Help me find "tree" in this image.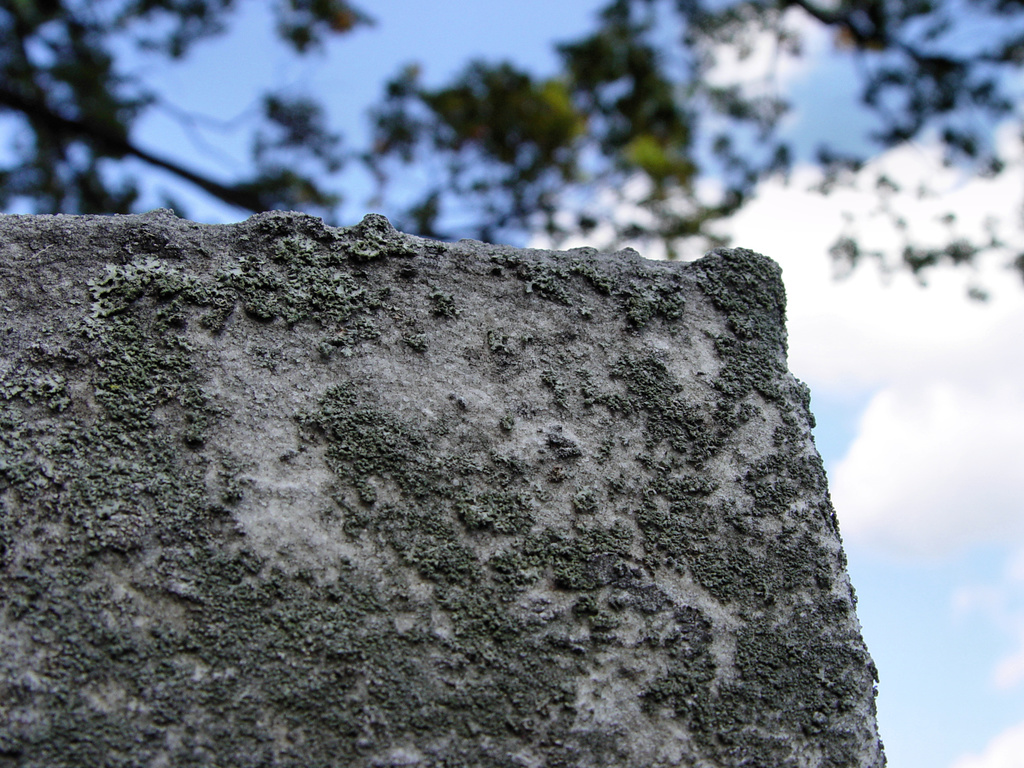
Found it: BBox(0, 0, 1023, 307).
